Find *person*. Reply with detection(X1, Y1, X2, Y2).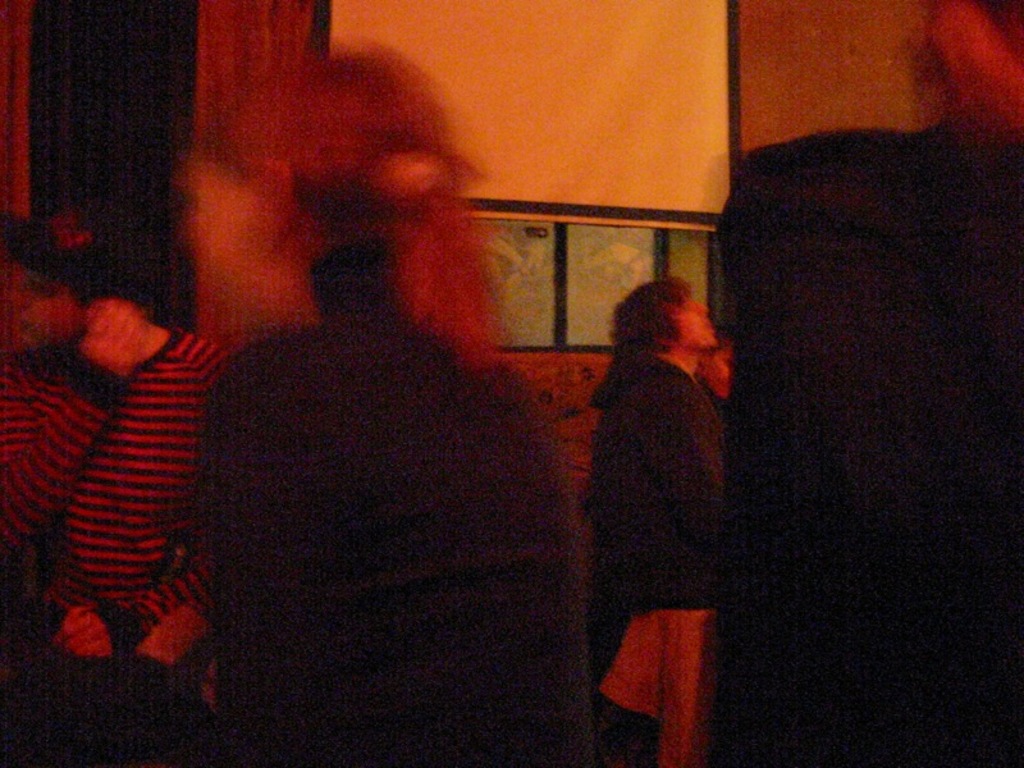
detection(0, 200, 223, 691).
